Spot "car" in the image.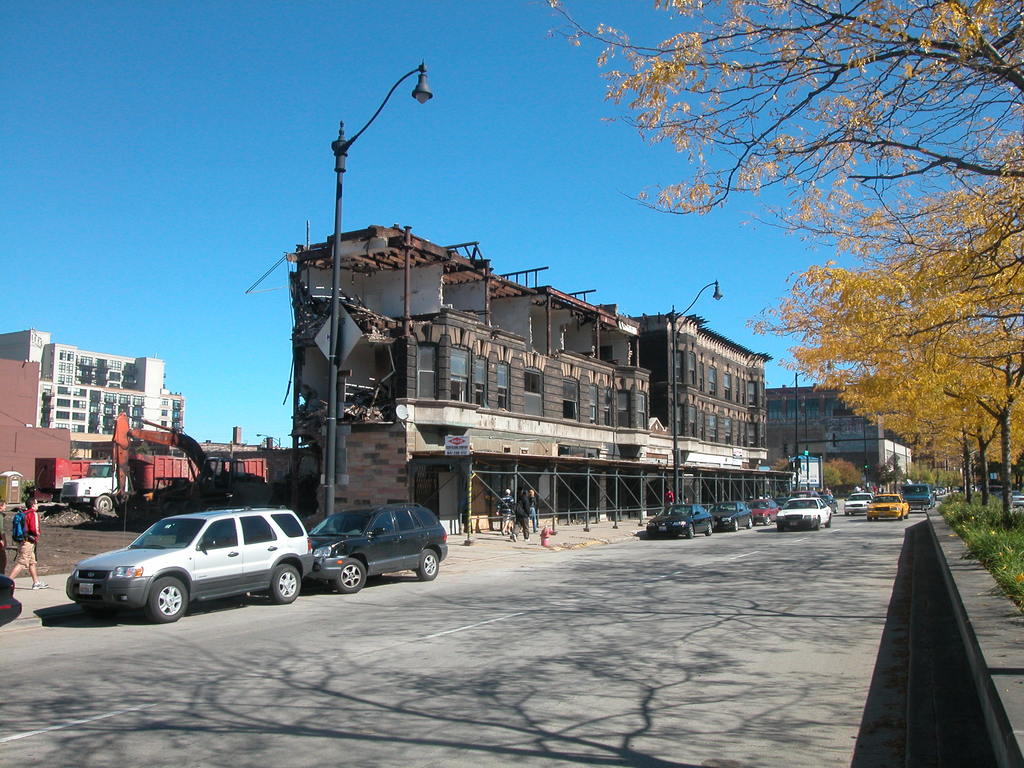
"car" found at [67, 508, 313, 624].
